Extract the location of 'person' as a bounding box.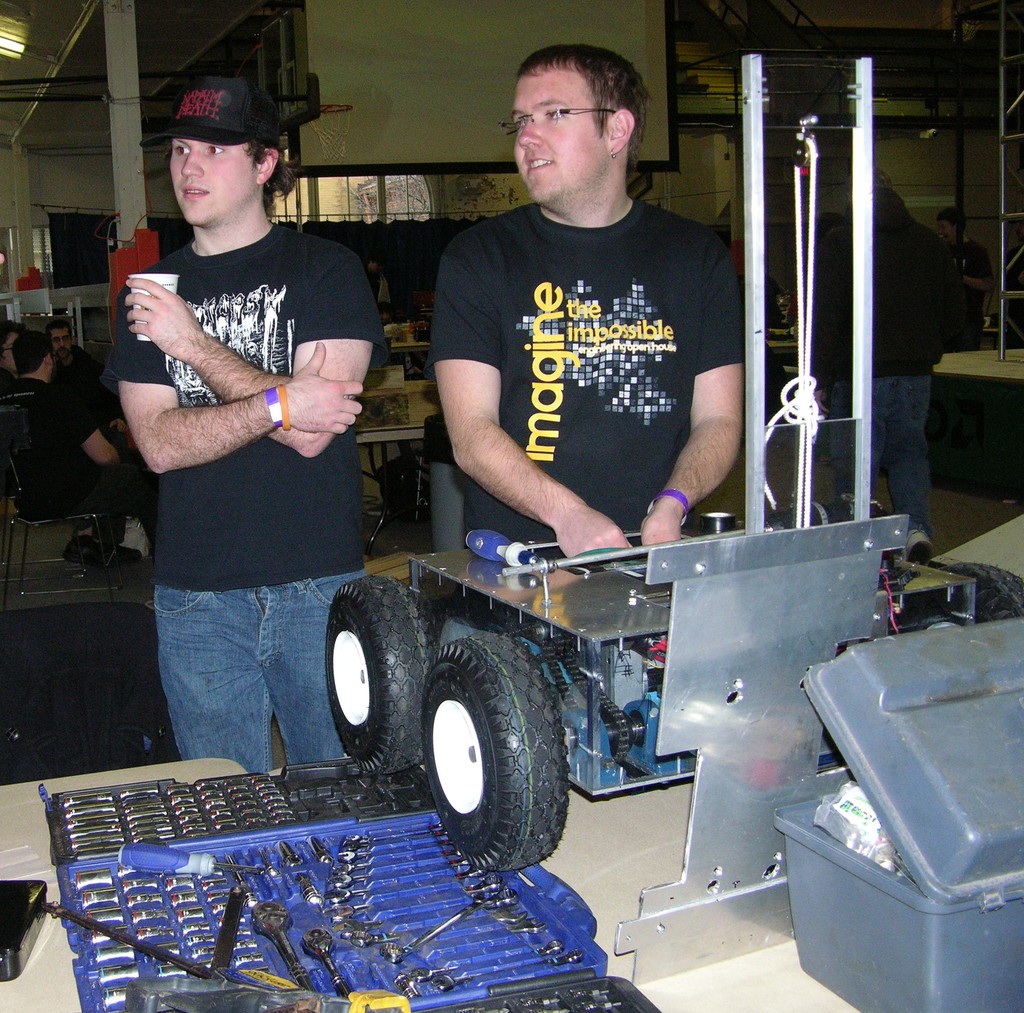
[x1=397, y1=72, x2=754, y2=617].
